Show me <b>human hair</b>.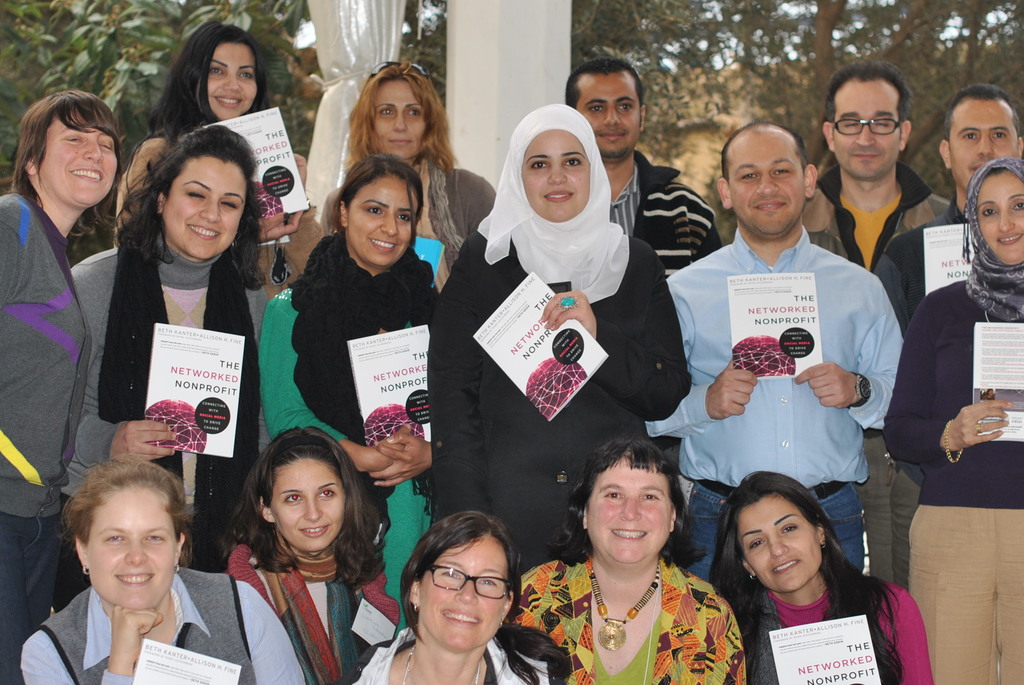
<b>human hair</b> is here: [left=543, top=437, right=708, bottom=569].
